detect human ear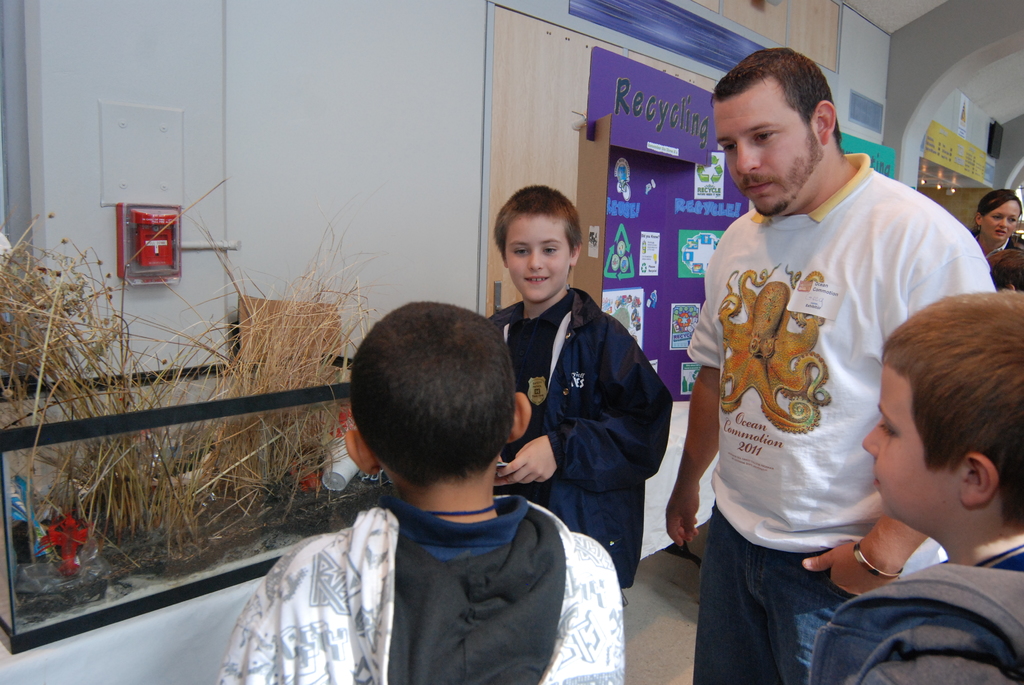
bbox=(972, 209, 982, 226)
